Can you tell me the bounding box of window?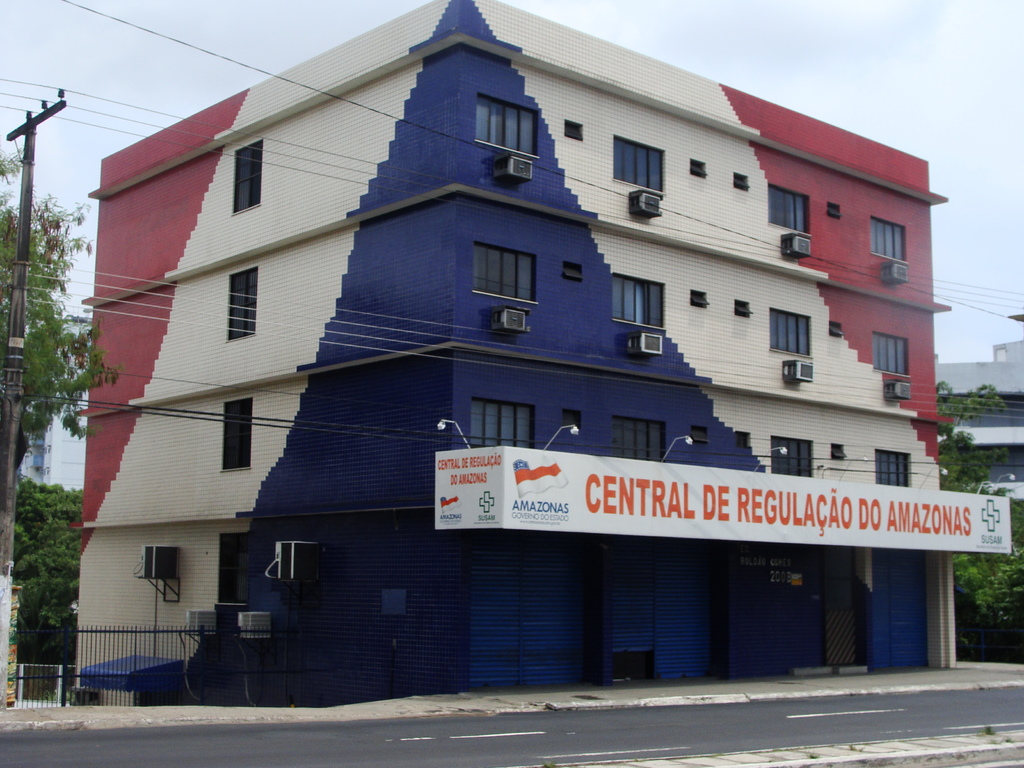
left=469, top=397, right=532, bottom=449.
